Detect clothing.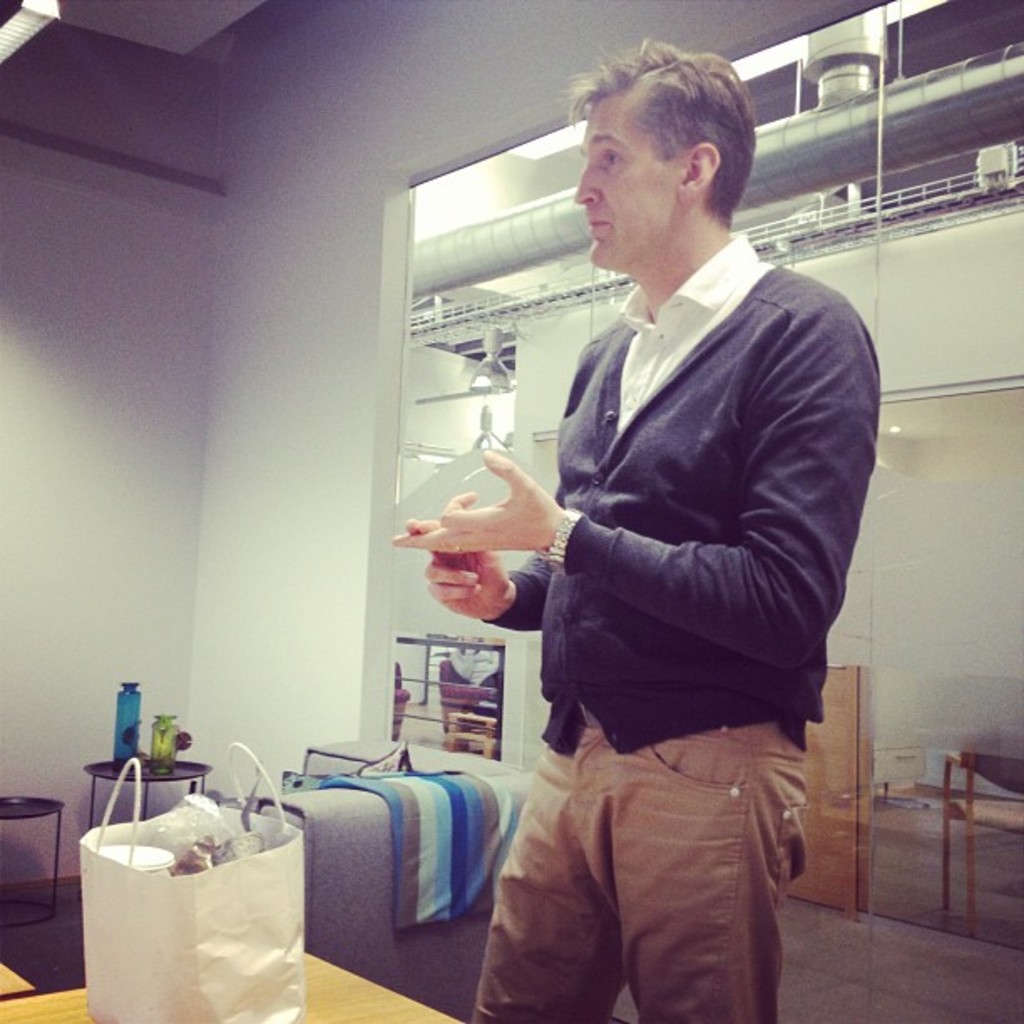
Detected at box=[467, 149, 865, 955].
